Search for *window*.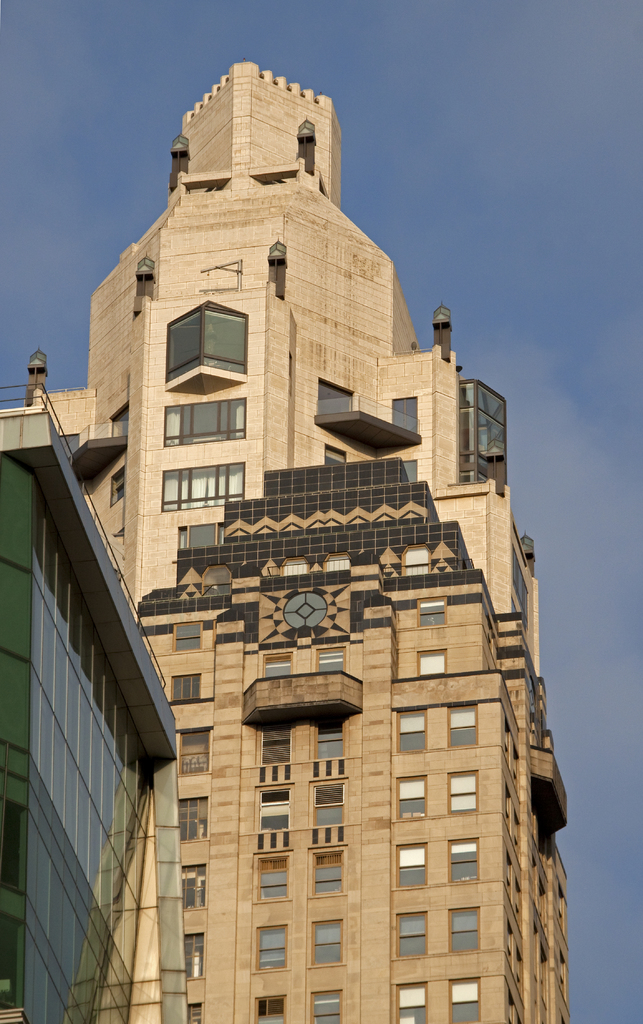
Found at x1=254 y1=923 x2=293 y2=968.
